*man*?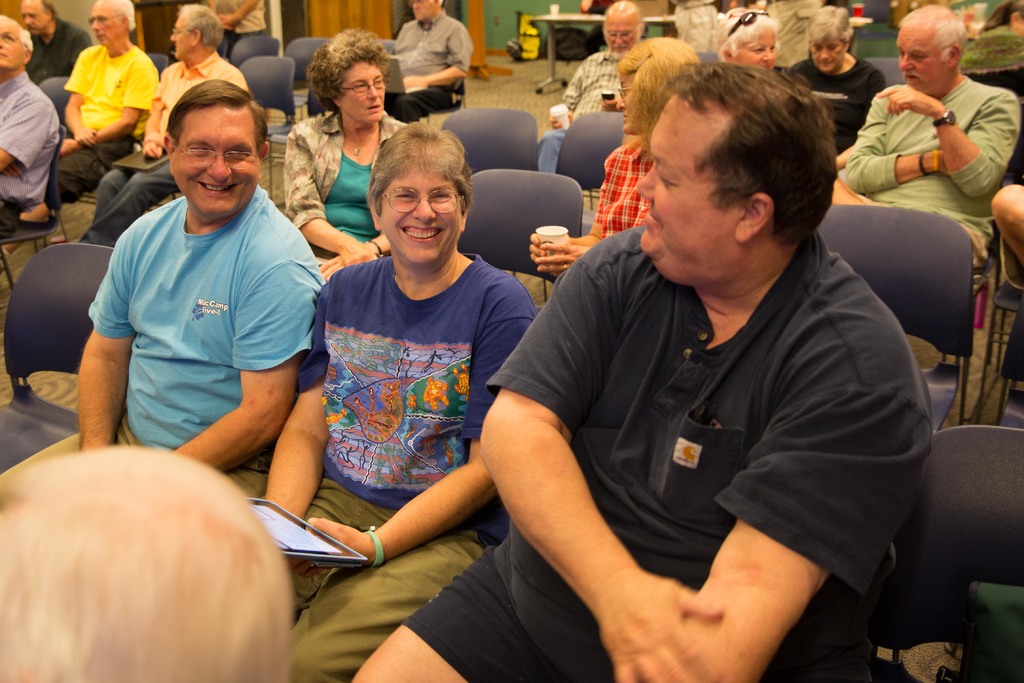
[left=20, top=0, right=89, bottom=123]
